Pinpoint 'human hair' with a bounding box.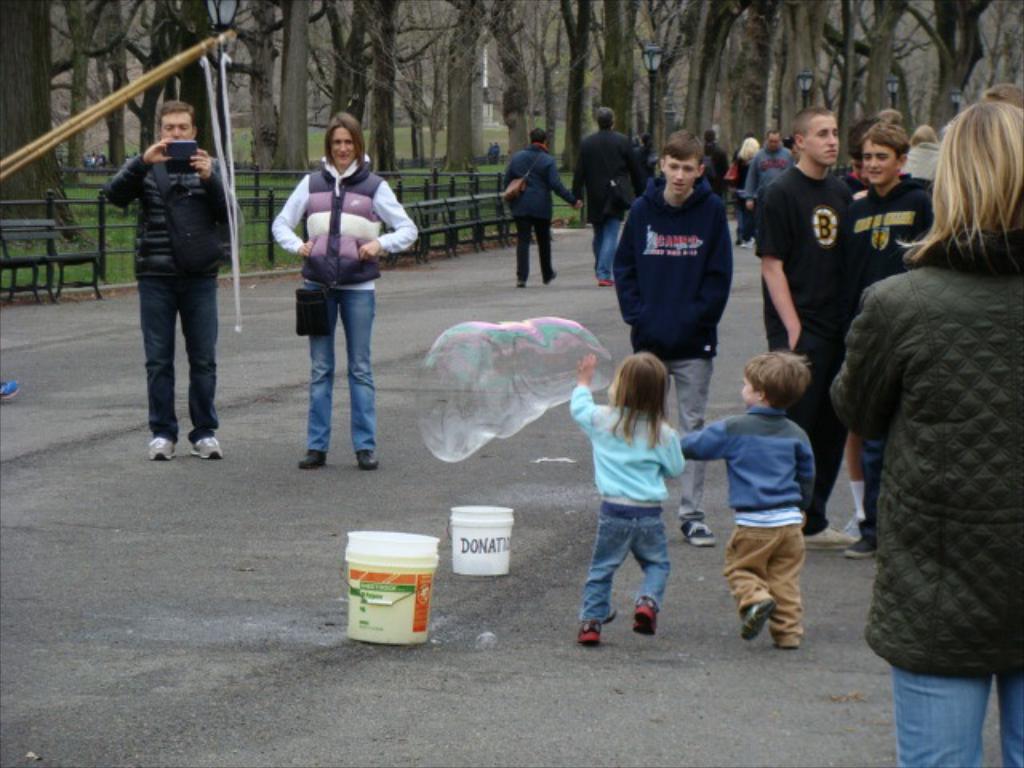
l=157, t=96, r=198, b=142.
